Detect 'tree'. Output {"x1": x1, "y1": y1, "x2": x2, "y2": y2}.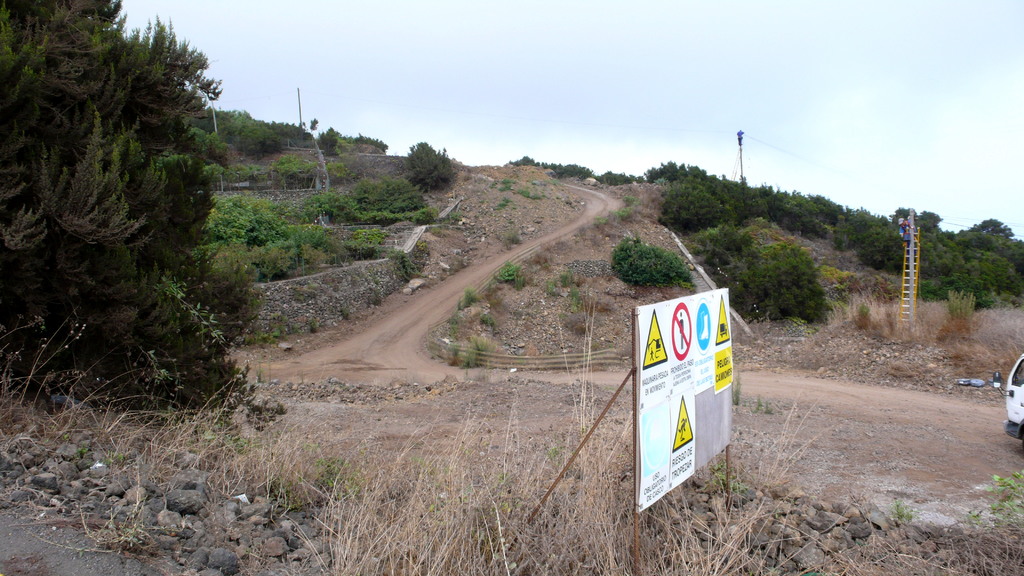
{"x1": 973, "y1": 215, "x2": 1014, "y2": 239}.
